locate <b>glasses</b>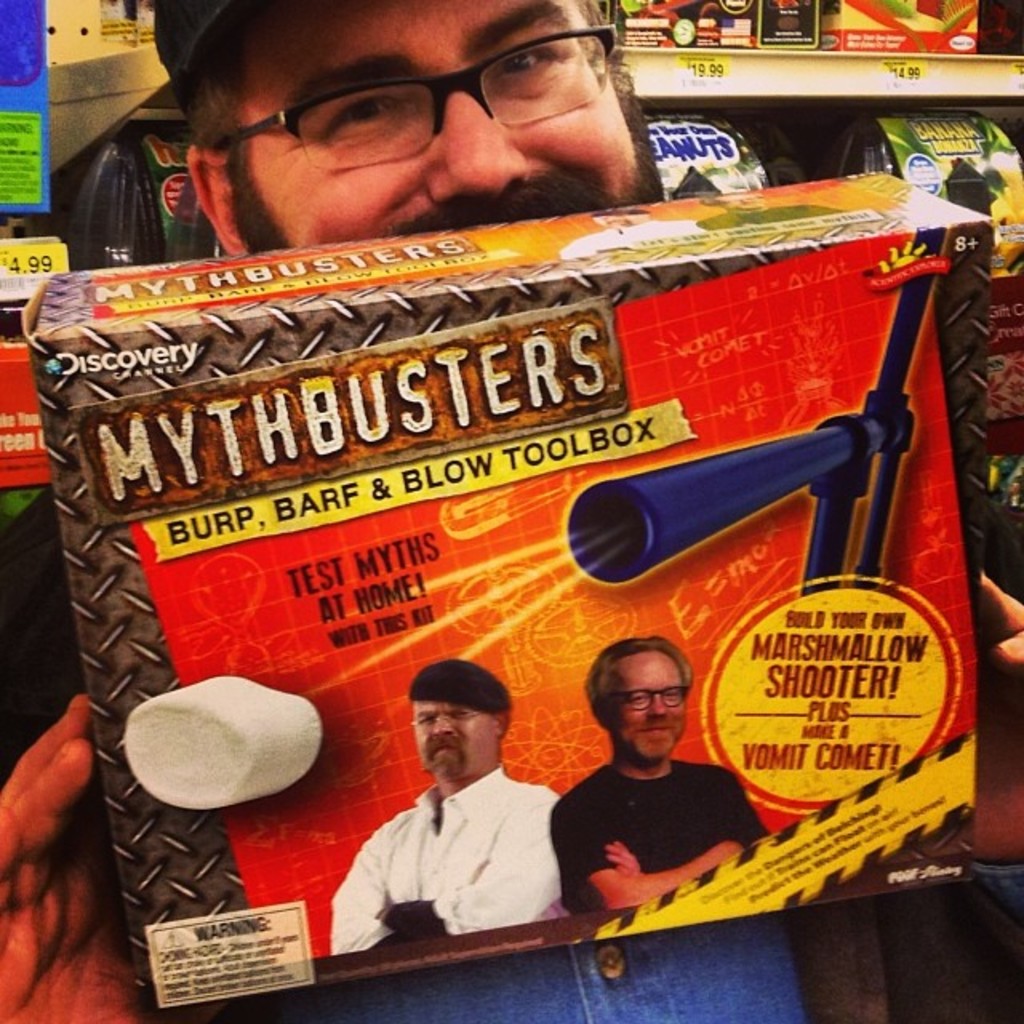
crop(408, 707, 483, 731)
